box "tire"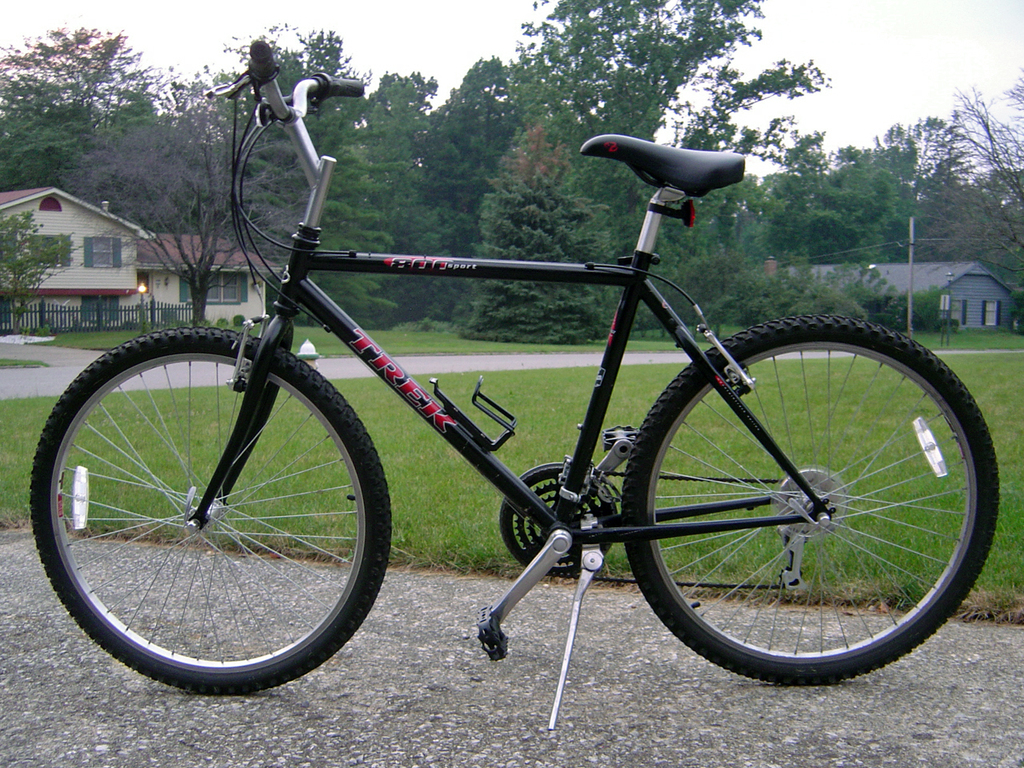
region(619, 310, 999, 682)
